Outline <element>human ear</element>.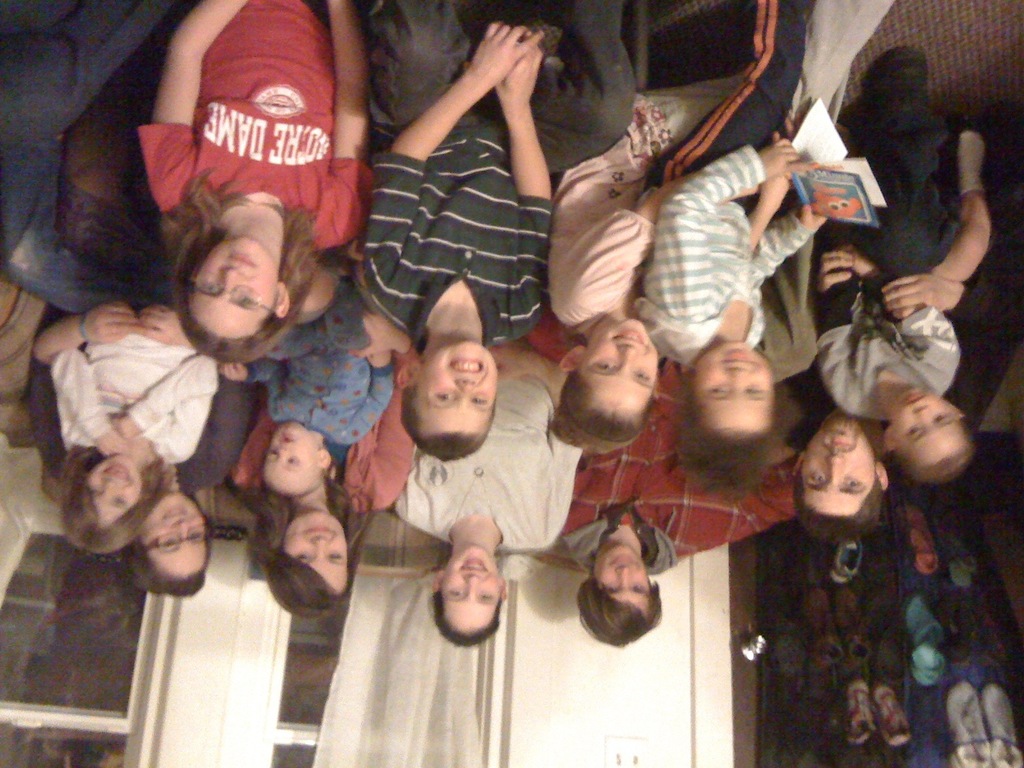
Outline: pyautogui.locateOnScreen(792, 450, 807, 476).
